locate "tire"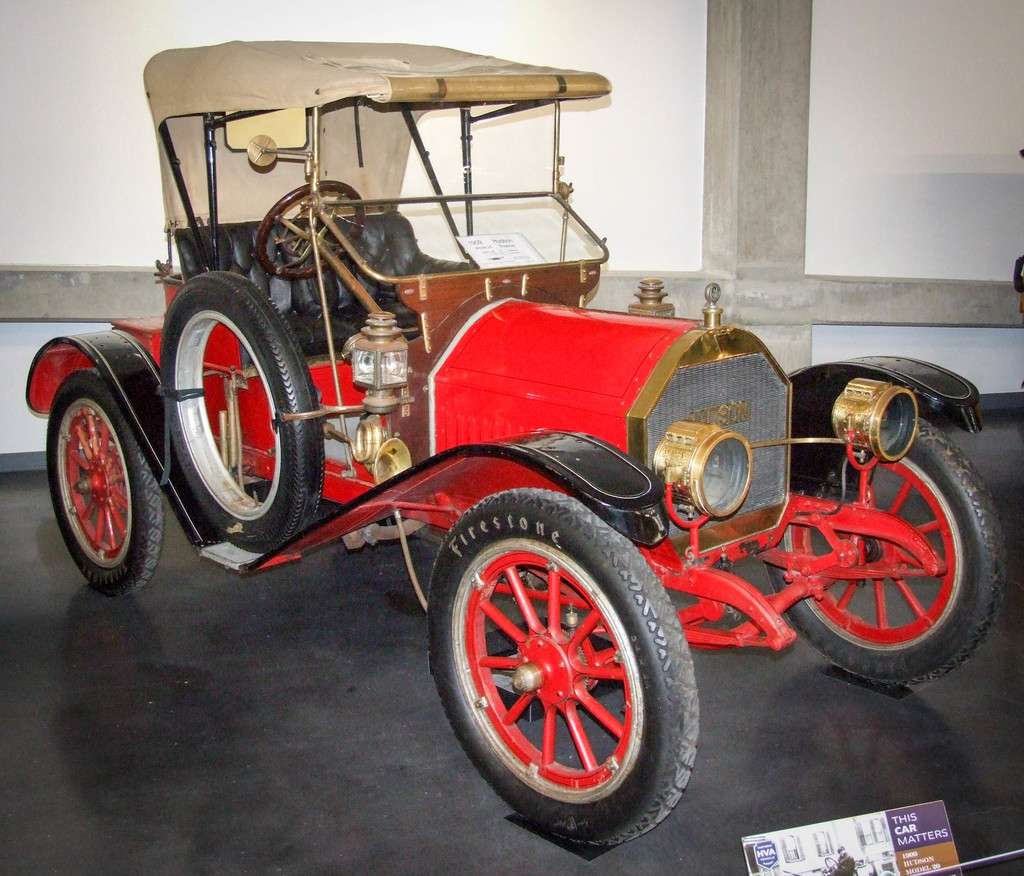
(x1=161, y1=271, x2=324, y2=553)
